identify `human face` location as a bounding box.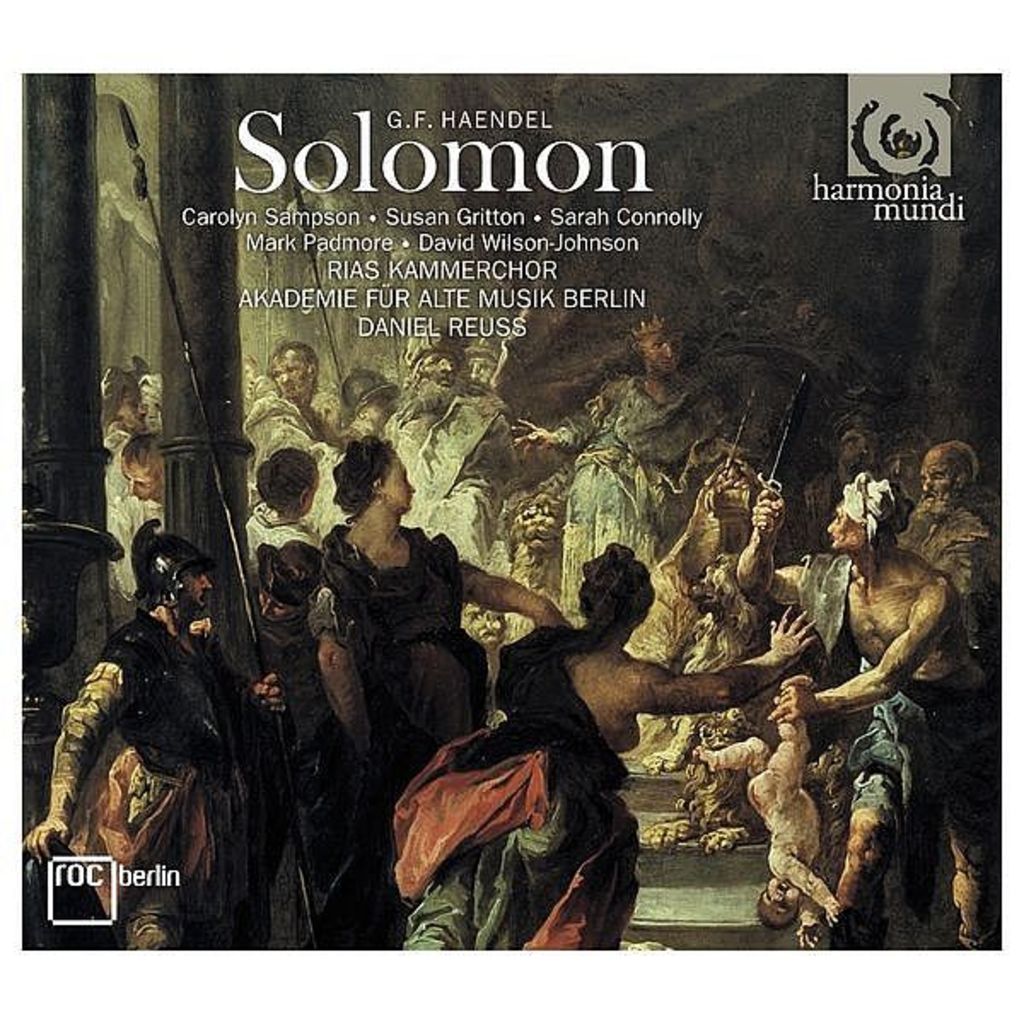
box(384, 449, 415, 512).
